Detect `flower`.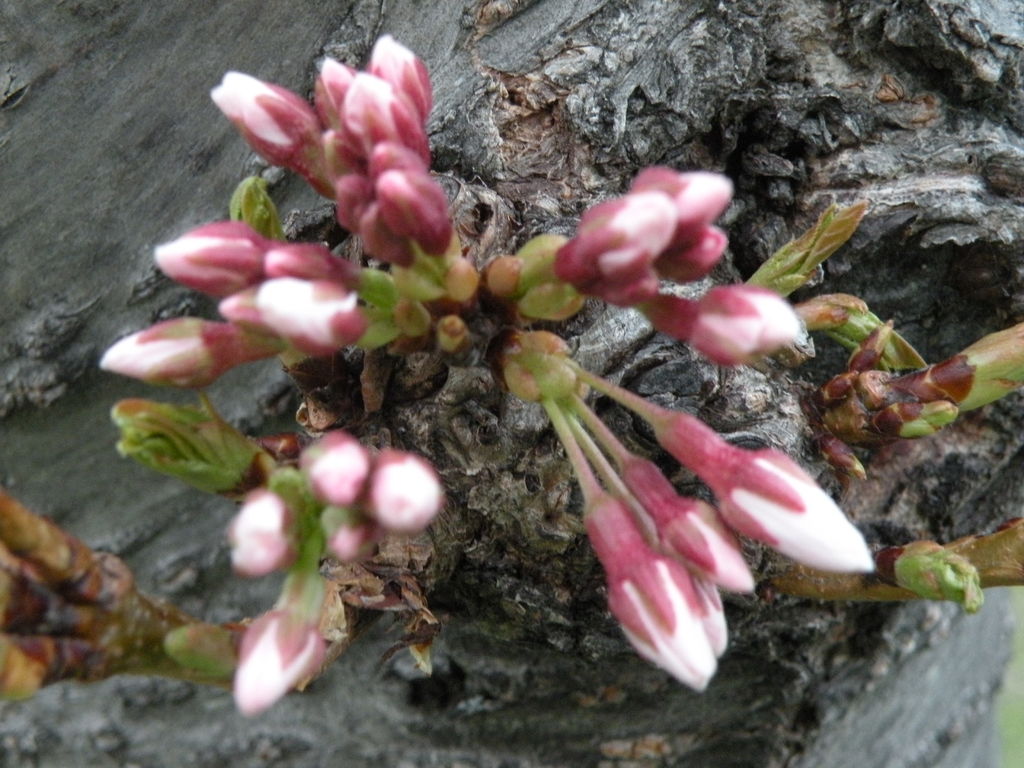
Detected at x1=581 y1=493 x2=718 y2=696.
